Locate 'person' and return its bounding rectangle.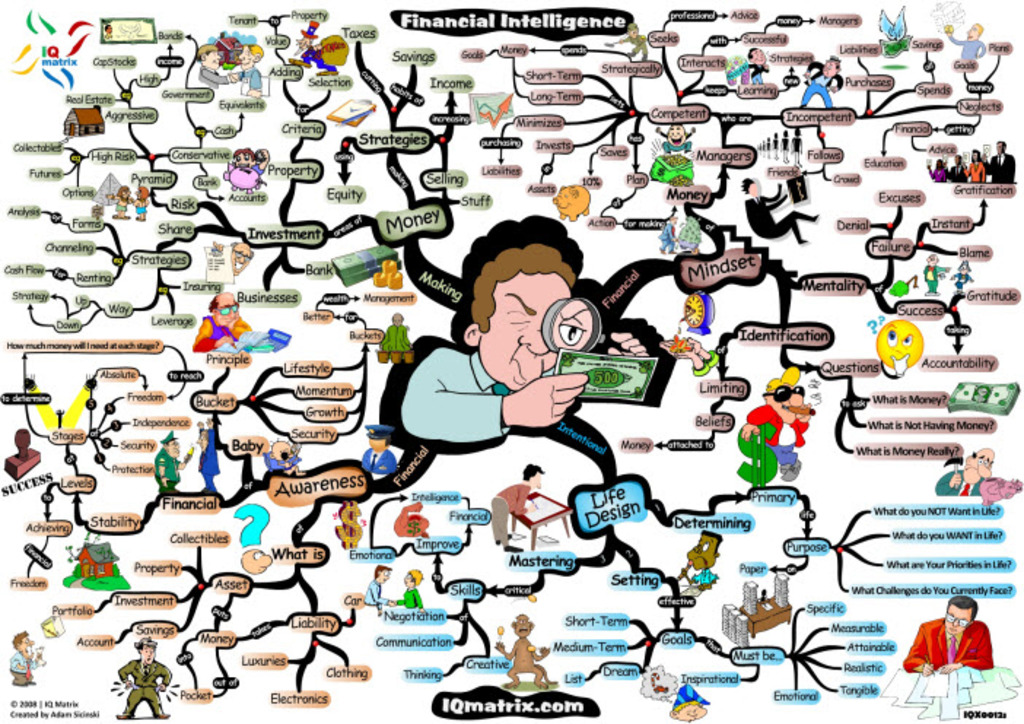
detection(149, 429, 191, 492).
